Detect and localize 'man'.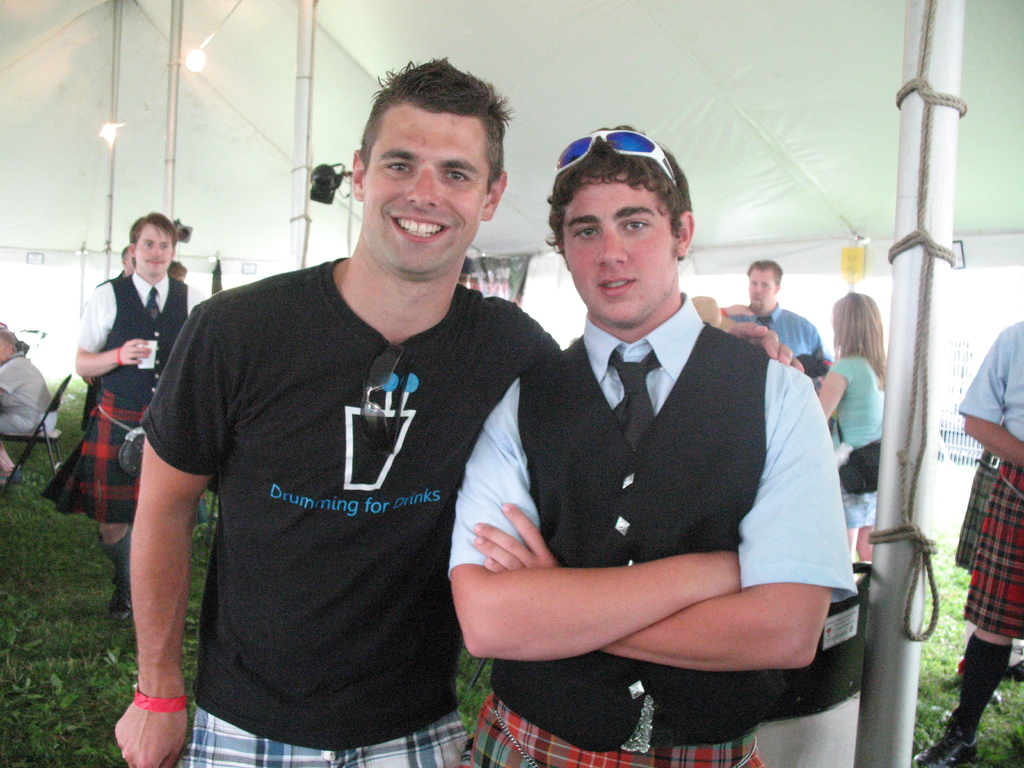
Localized at bbox=[0, 333, 52, 474].
